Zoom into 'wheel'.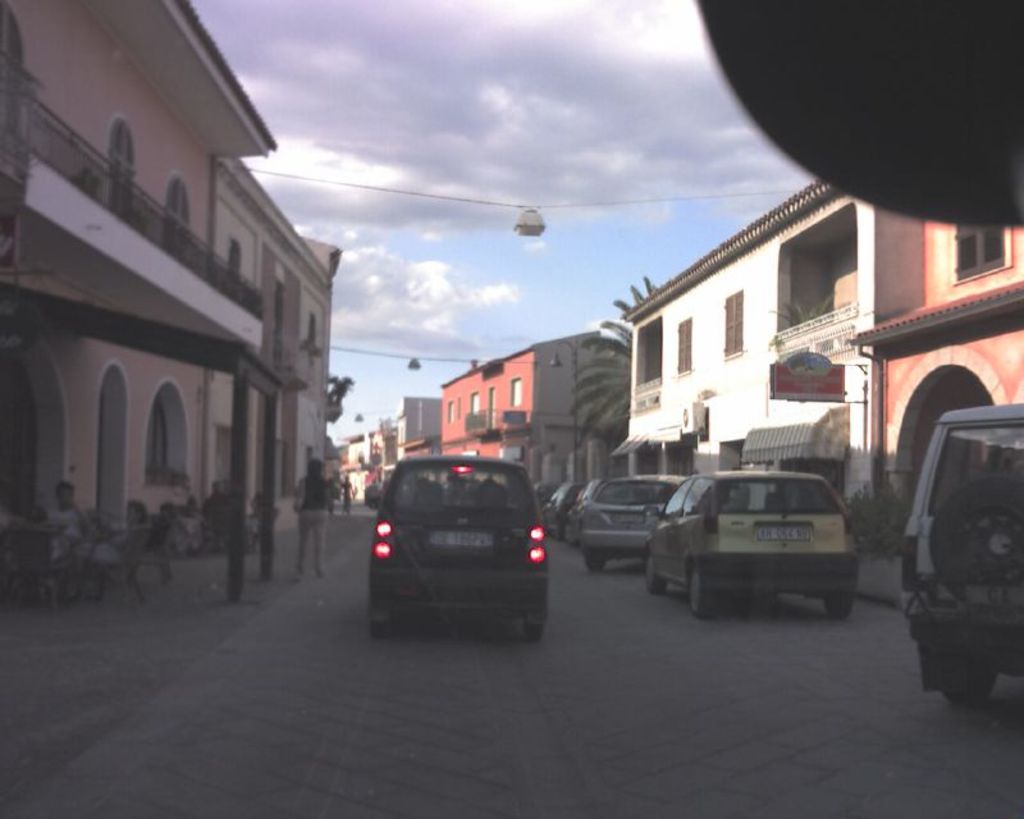
Zoom target: Rect(369, 609, 396, 640).
